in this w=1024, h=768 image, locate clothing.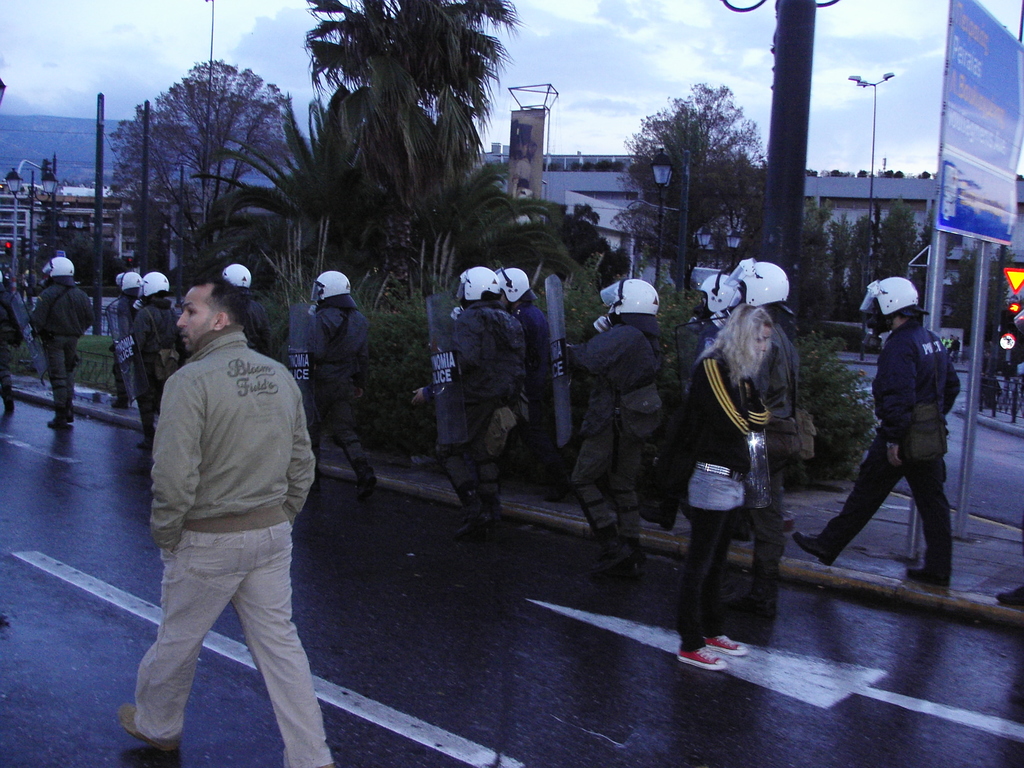
Bounding box: 564 308 663 572.
